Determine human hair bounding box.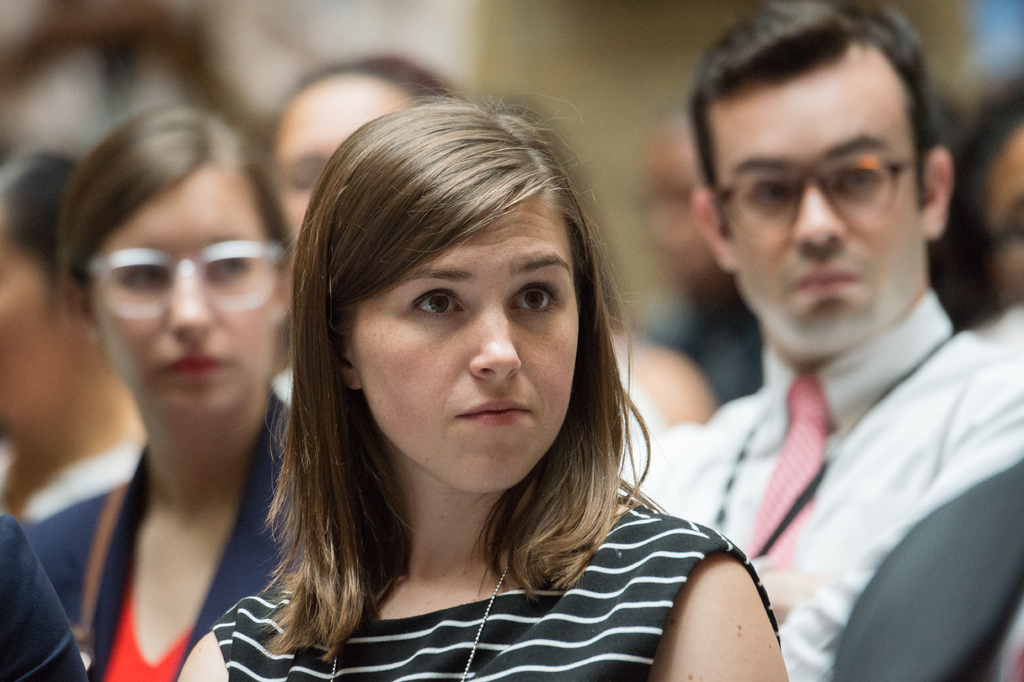
Determined: region(271, 53, 463, 115).
